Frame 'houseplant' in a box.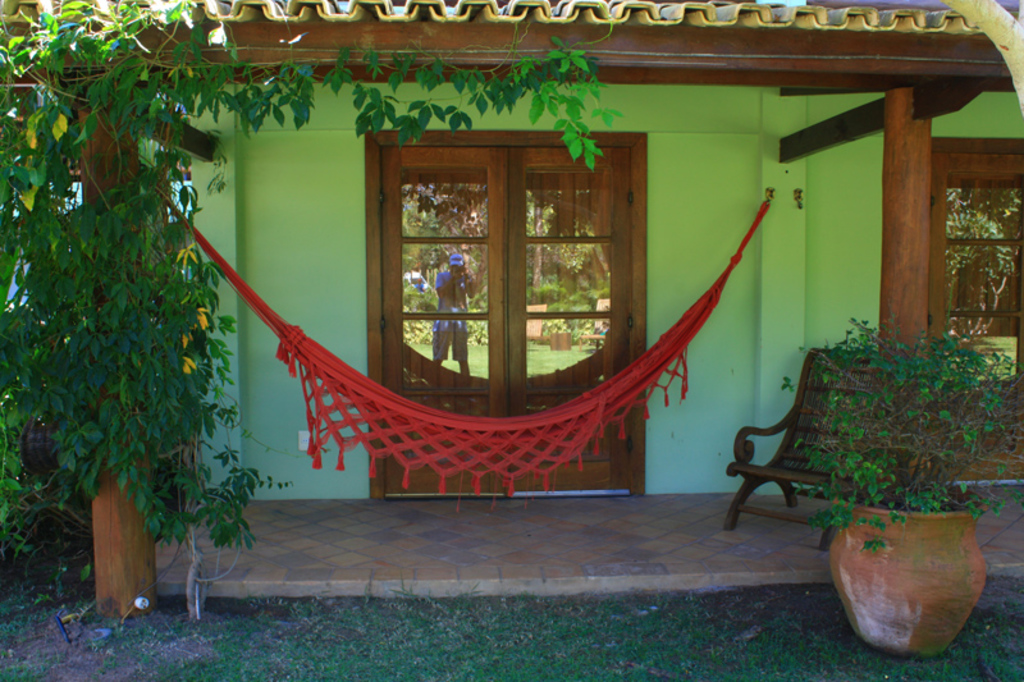
777, 308, 1023, 649.
